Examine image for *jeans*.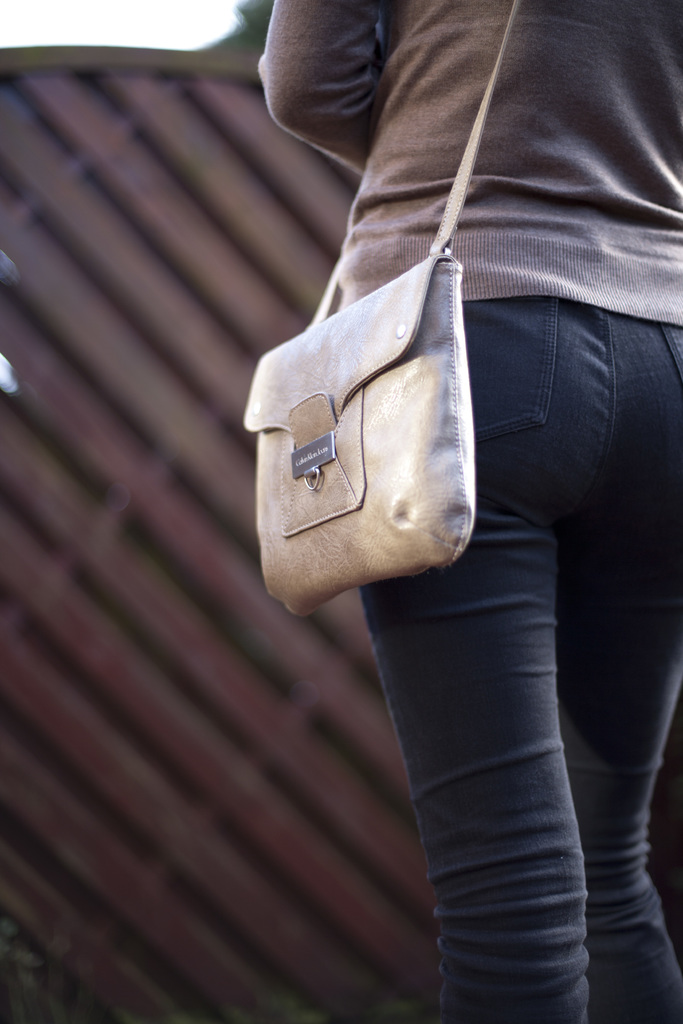
Examination result: x1=357 y1=295 x2=682 y2=1023.
